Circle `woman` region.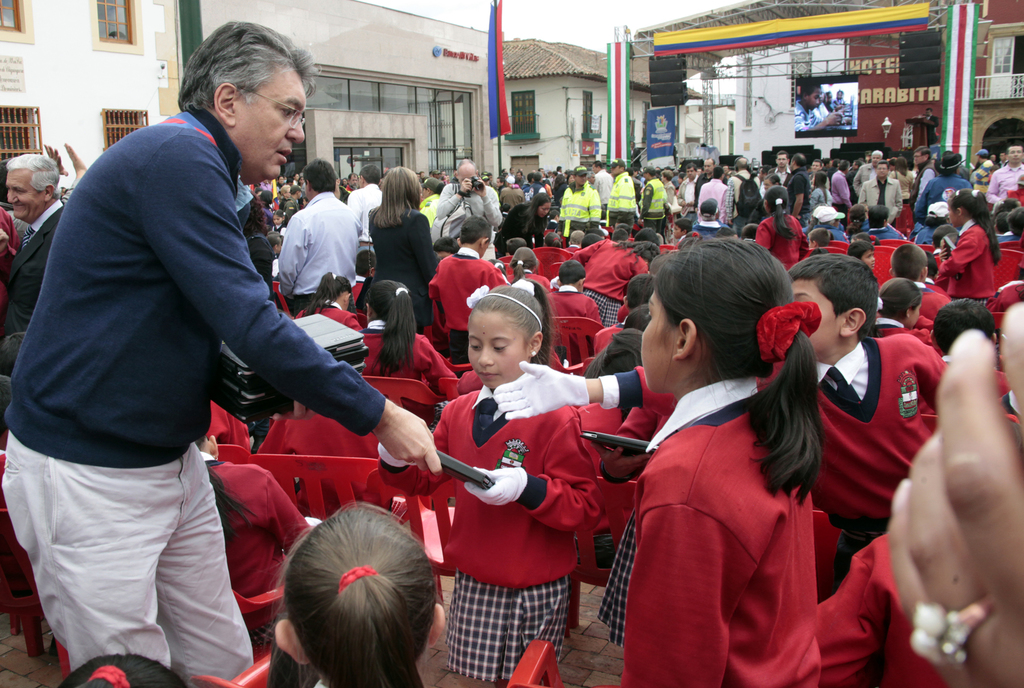
Region: Rect(892, 159, 911, 205).
